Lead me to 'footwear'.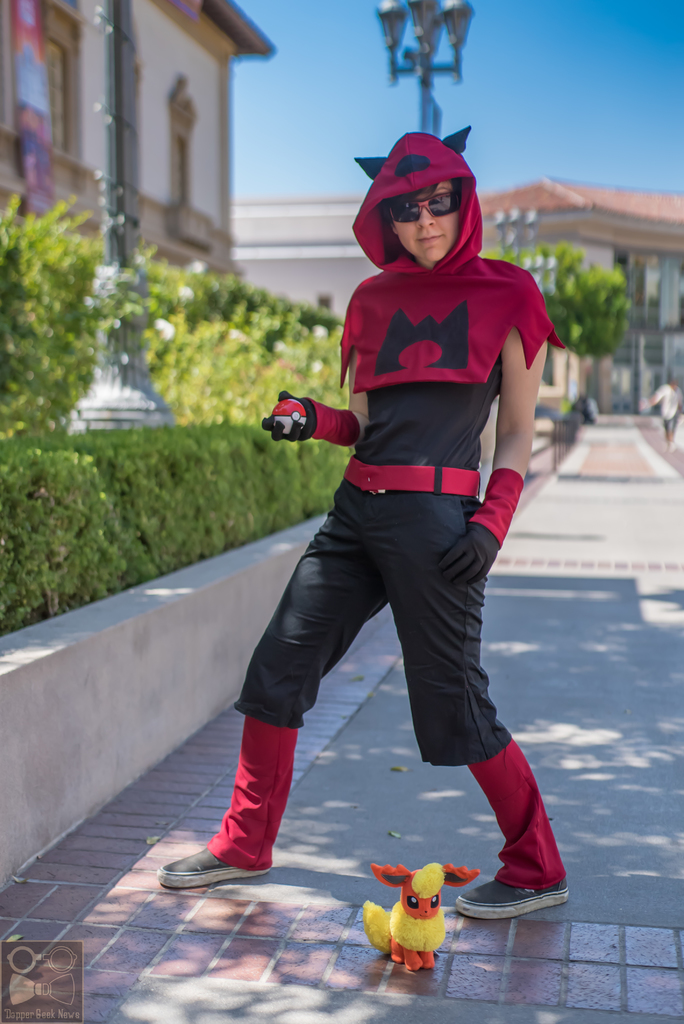
Lead to box=[457, 865, 568, 926].
